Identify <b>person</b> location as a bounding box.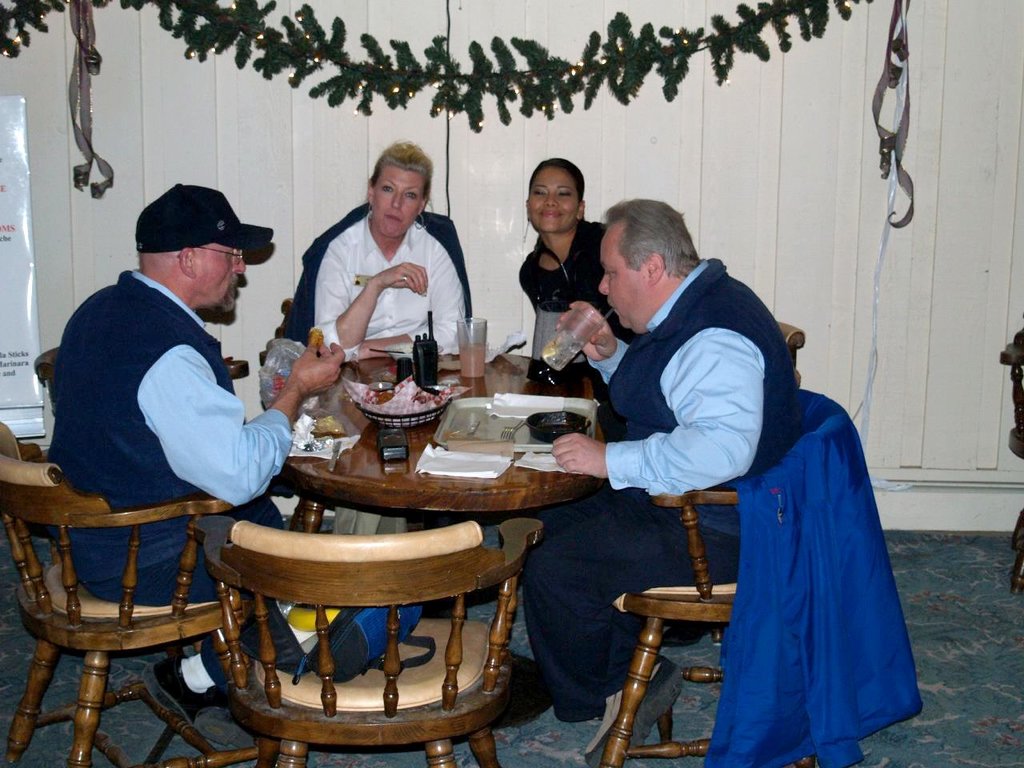
<bbox>518, 193, 793, 767</bbox>.
